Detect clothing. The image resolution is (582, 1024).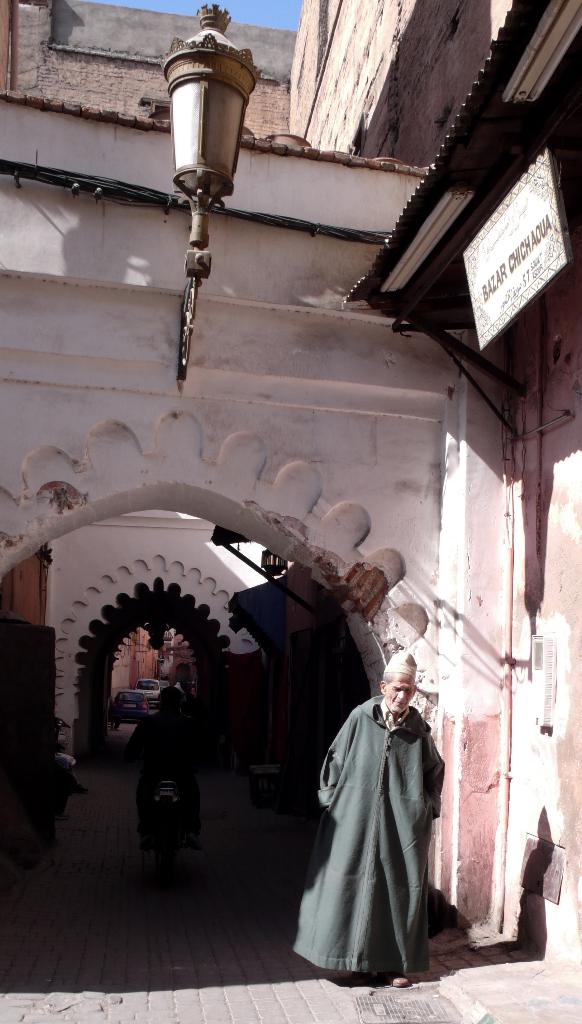
124,691,194,816.
